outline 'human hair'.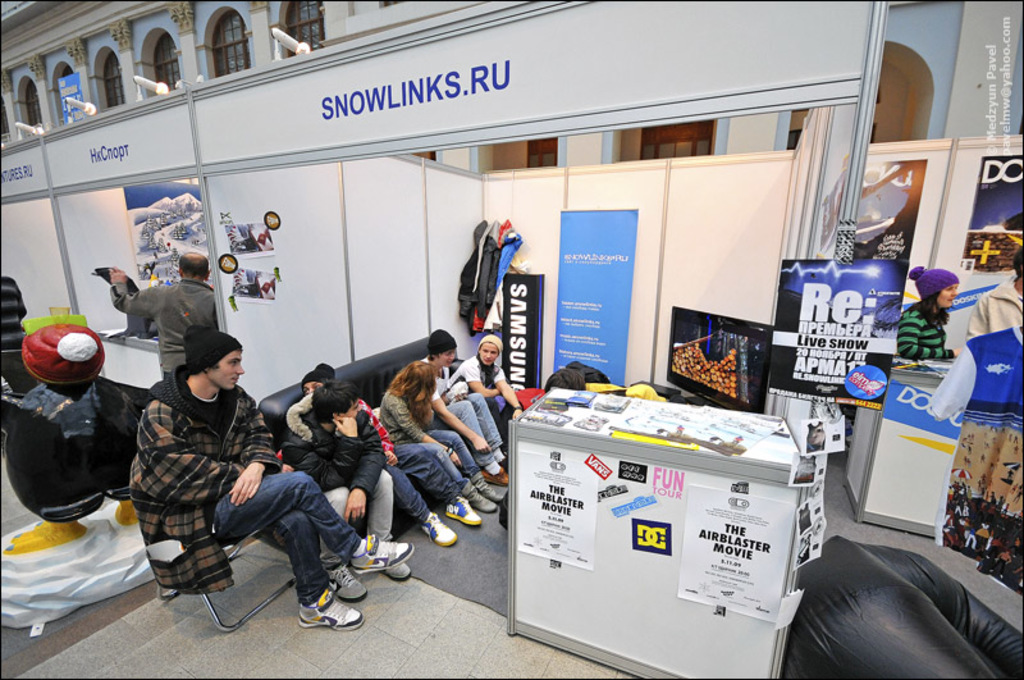
Outline: (428,329,458,357).
